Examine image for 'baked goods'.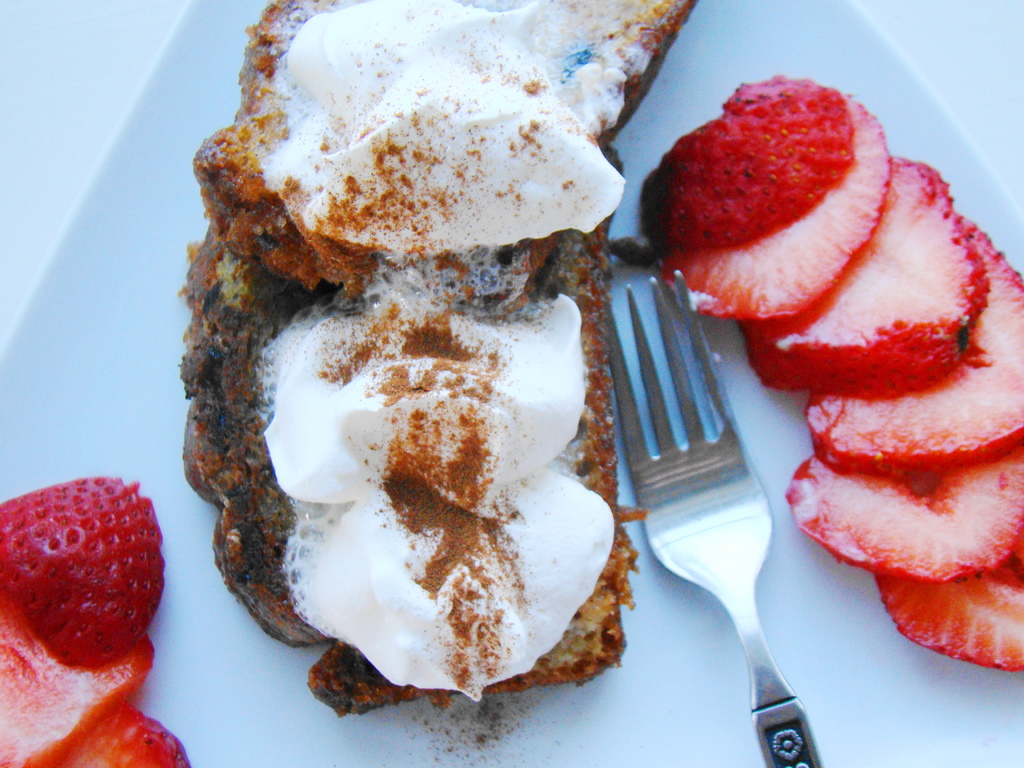
Examination result: 178/0/700/716.
